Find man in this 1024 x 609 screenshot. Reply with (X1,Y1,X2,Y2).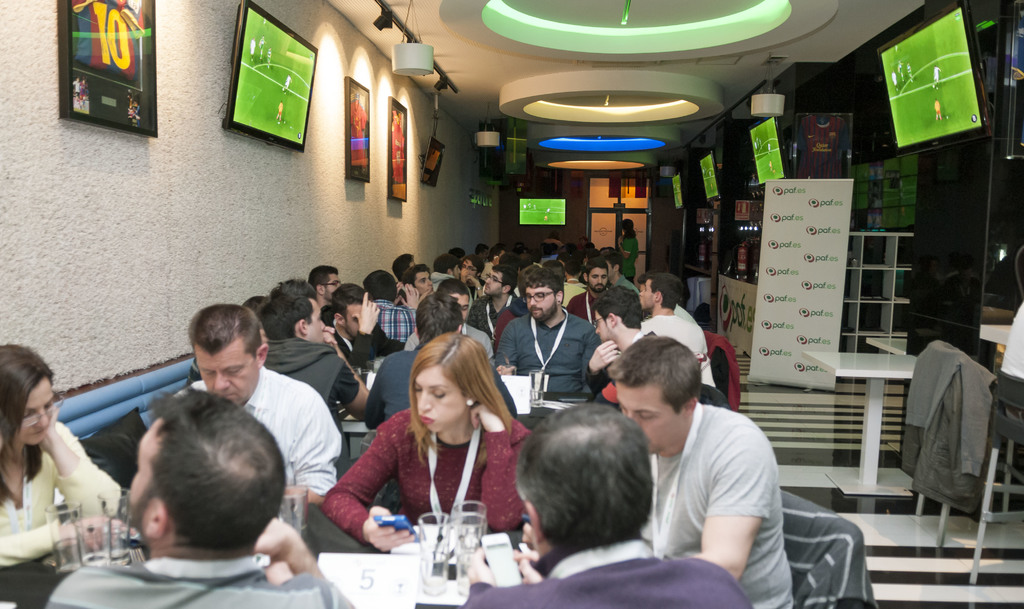
(323,286,407,380).
